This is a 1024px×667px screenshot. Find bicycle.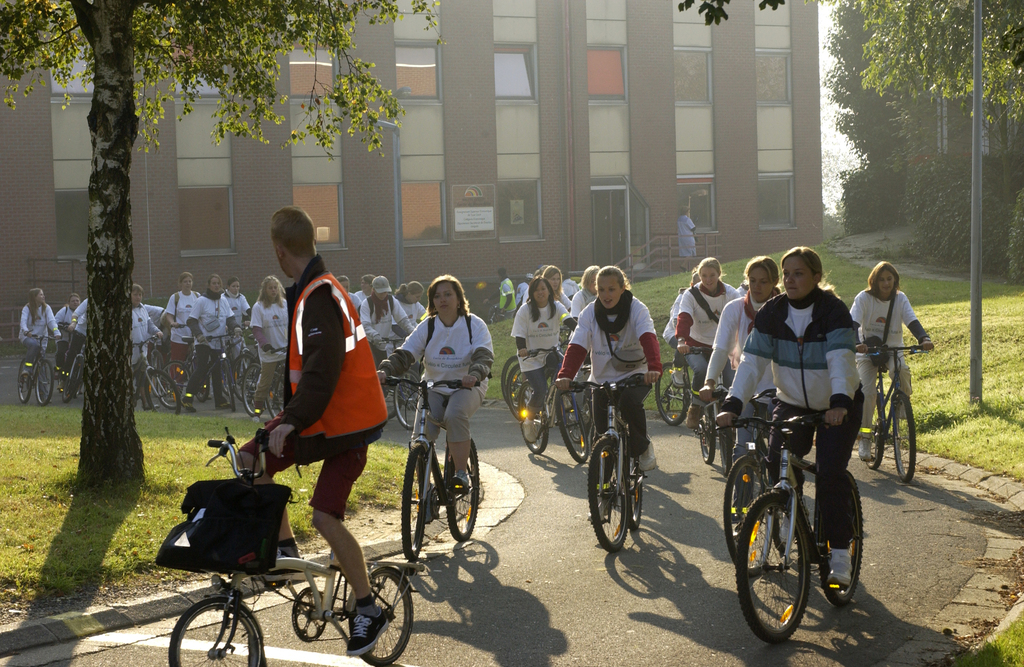
Bounding box: Rect(720, 396, 796, 577).
